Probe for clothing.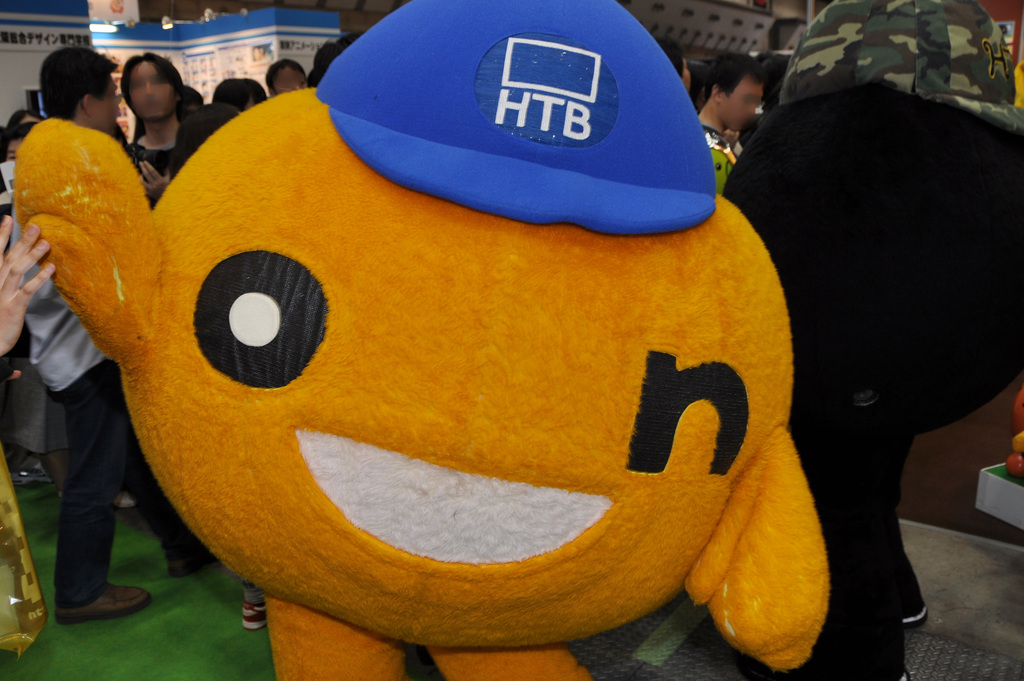
Probe result: bbox(136, 113, 224, 208).
